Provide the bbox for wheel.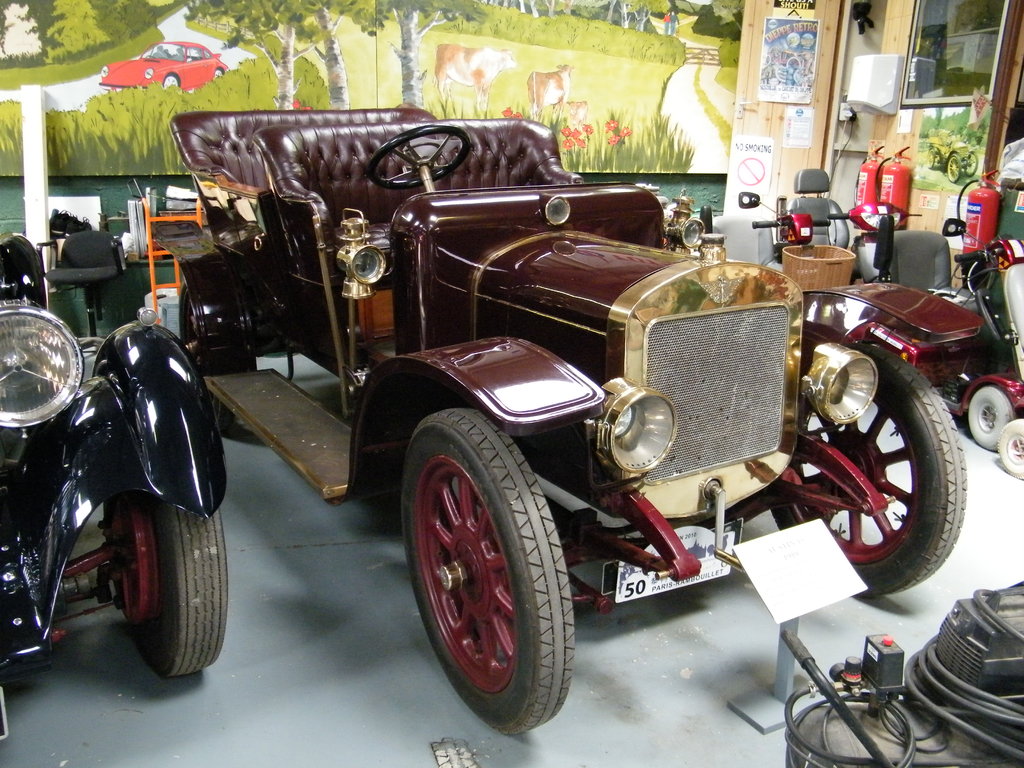
rect(966, 381, 1012, 447).
